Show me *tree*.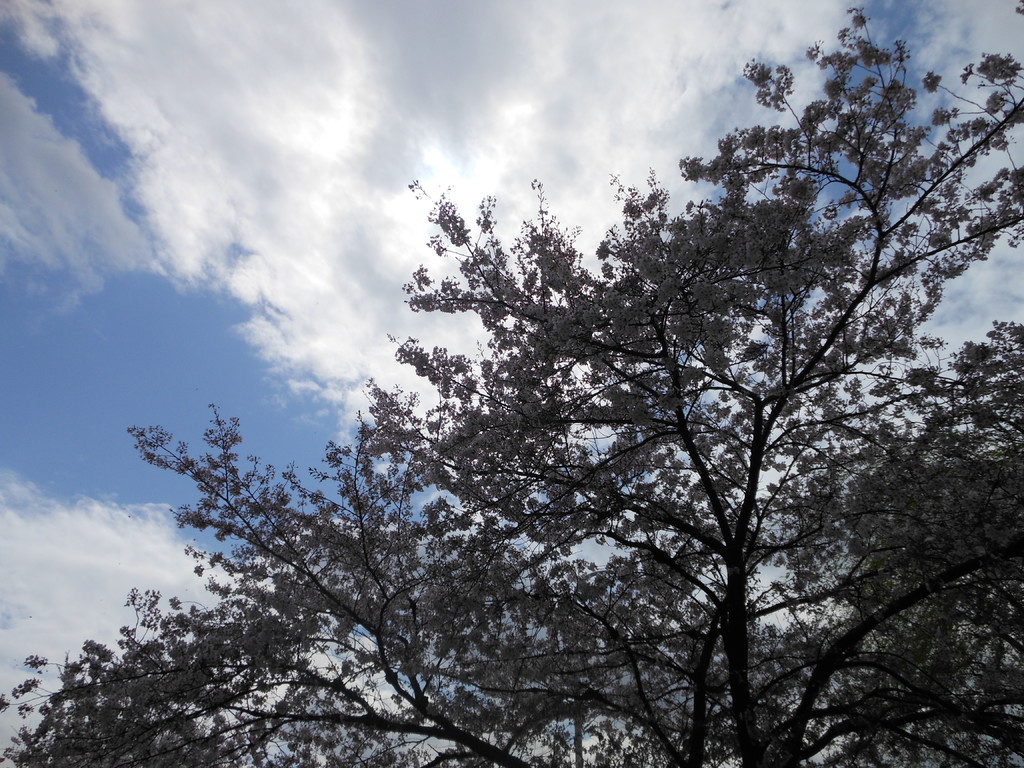
*tree* is here: <region>0, 8, 1023, 767</region>.
